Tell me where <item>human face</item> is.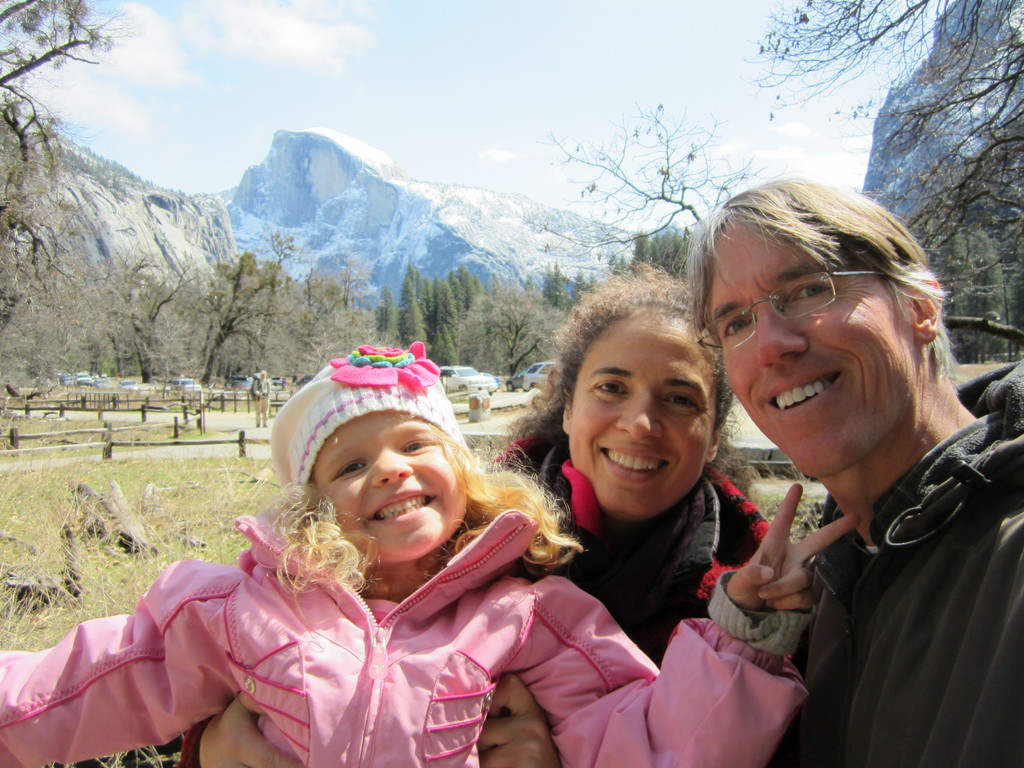
<item>human face</item> is at <bbox>704, 211, 918, 486</bbox>.
